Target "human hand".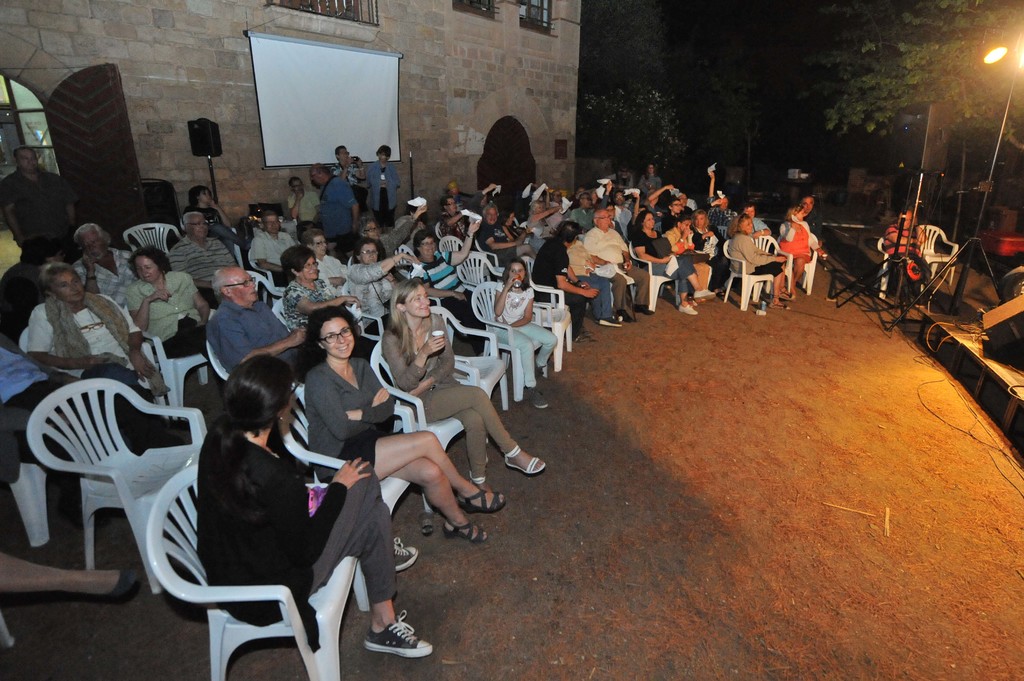
Target region: (left=343, top=296, right=362, bottom=309).
